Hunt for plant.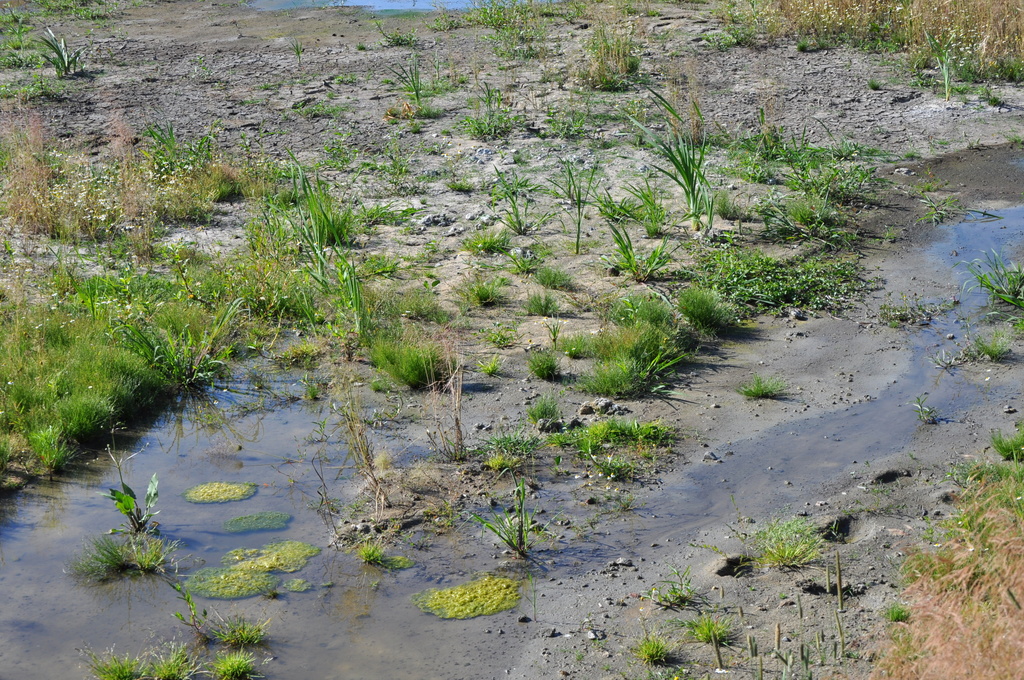
Hunted down at region(737, 373, 801, 397).
